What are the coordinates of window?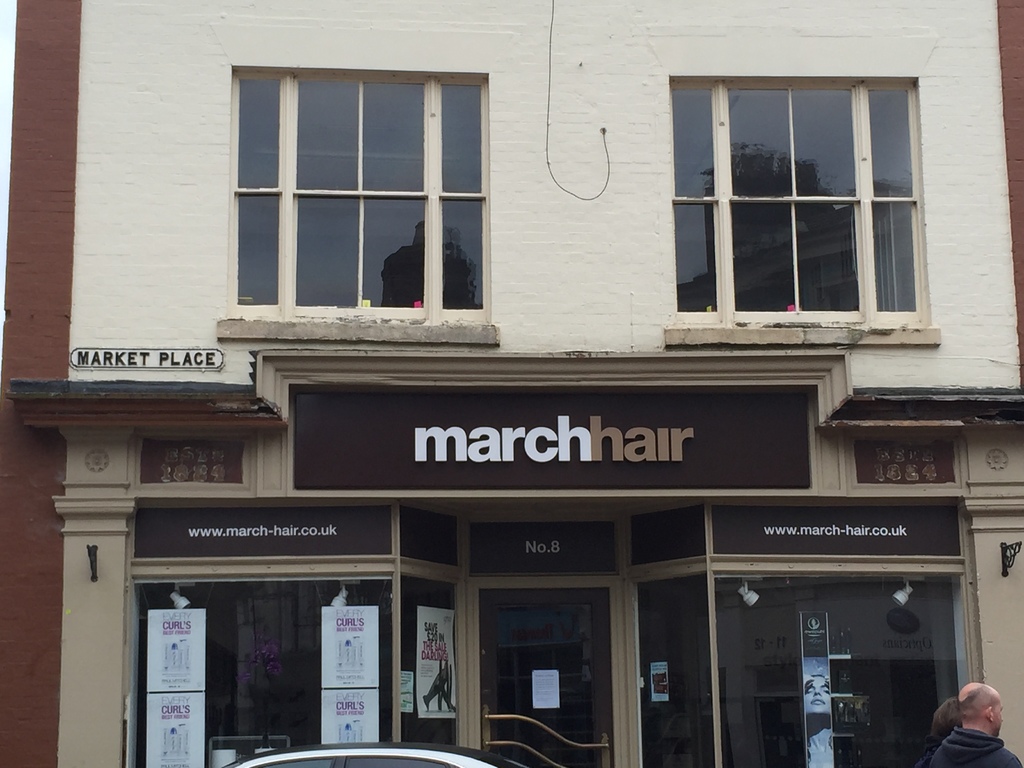
x1=215 y1=64 x2=505 y2=347.
